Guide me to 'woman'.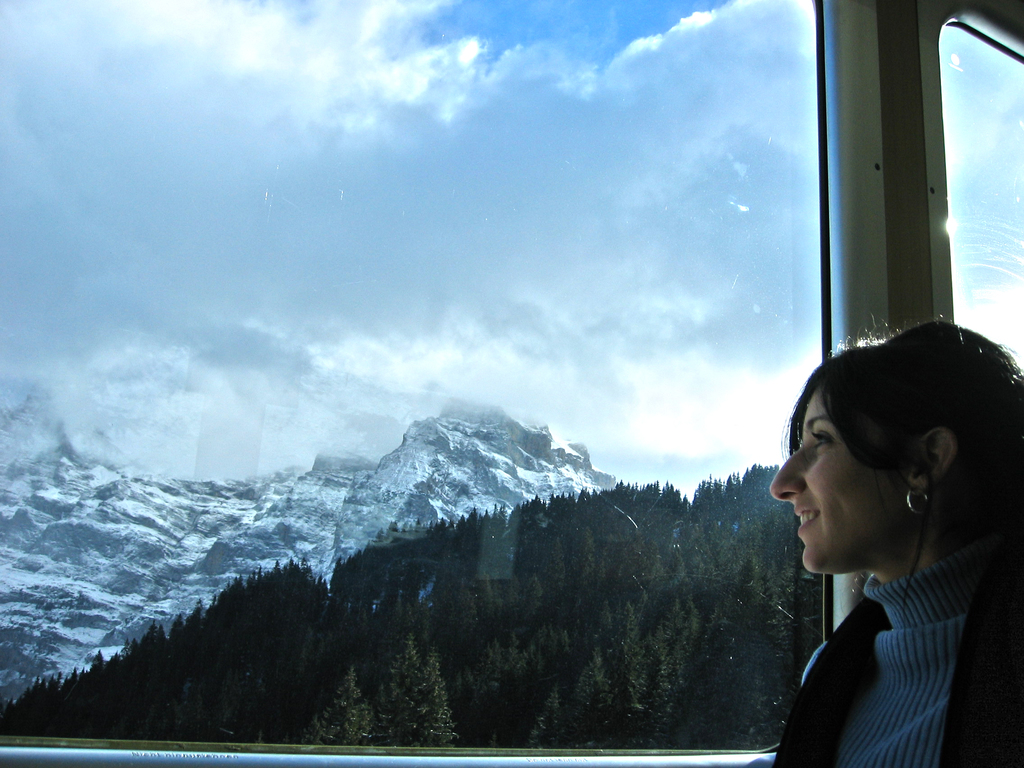
Guidance: {"x1": 749, "y1": 326, "x2": 1023, "y2": 726}.
